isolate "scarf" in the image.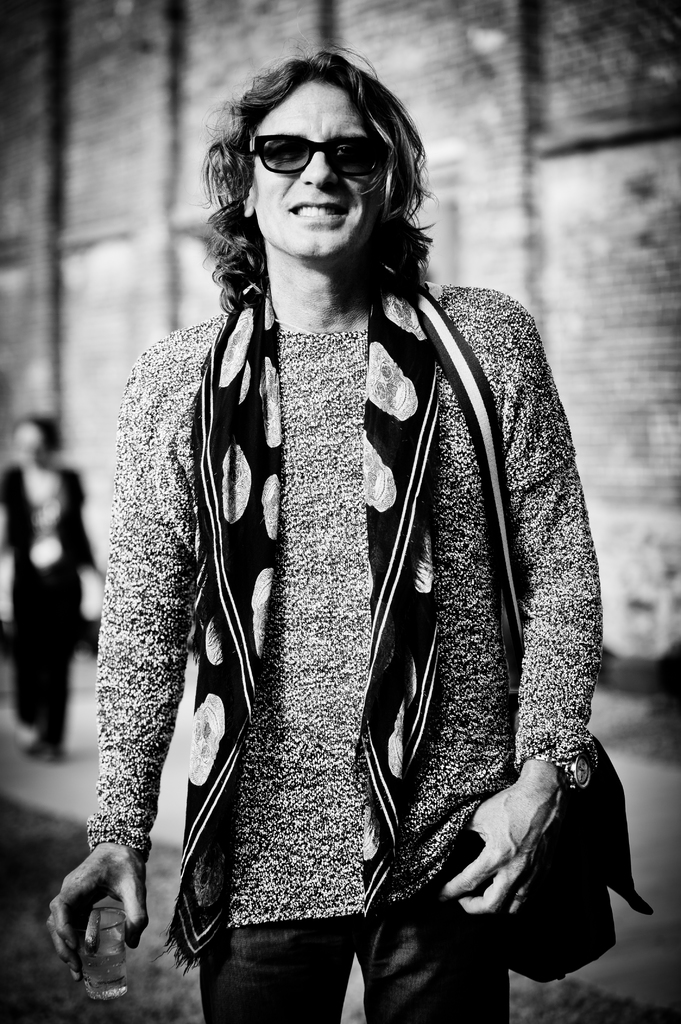
Isolated region: 163/273/437/982.
